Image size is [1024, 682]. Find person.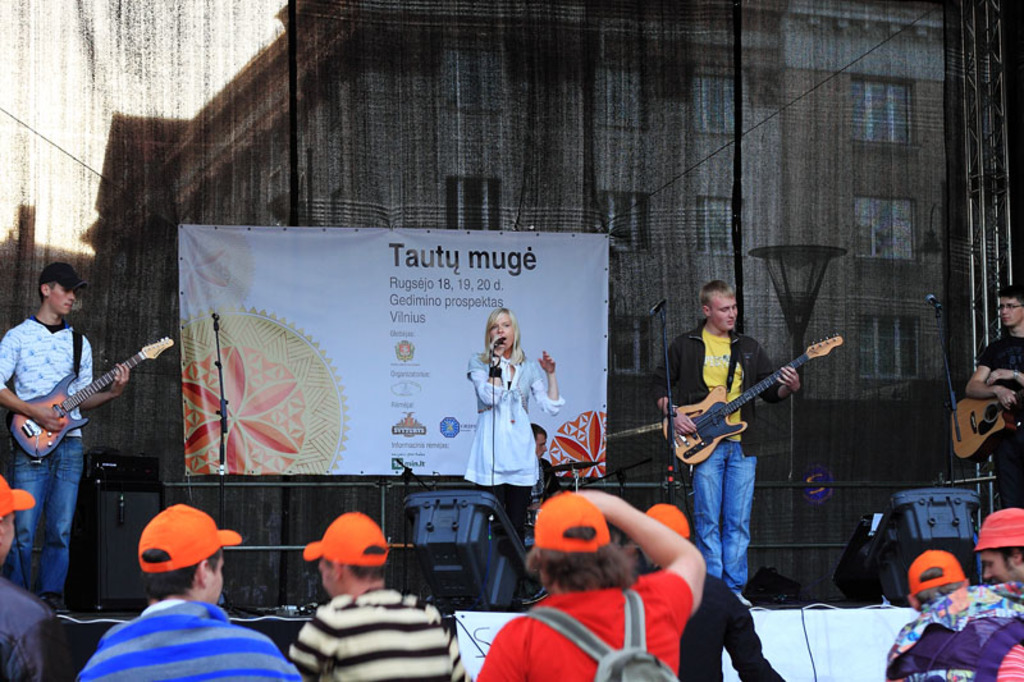
(x1=970, y1=509, x2=1023, y2=598).
